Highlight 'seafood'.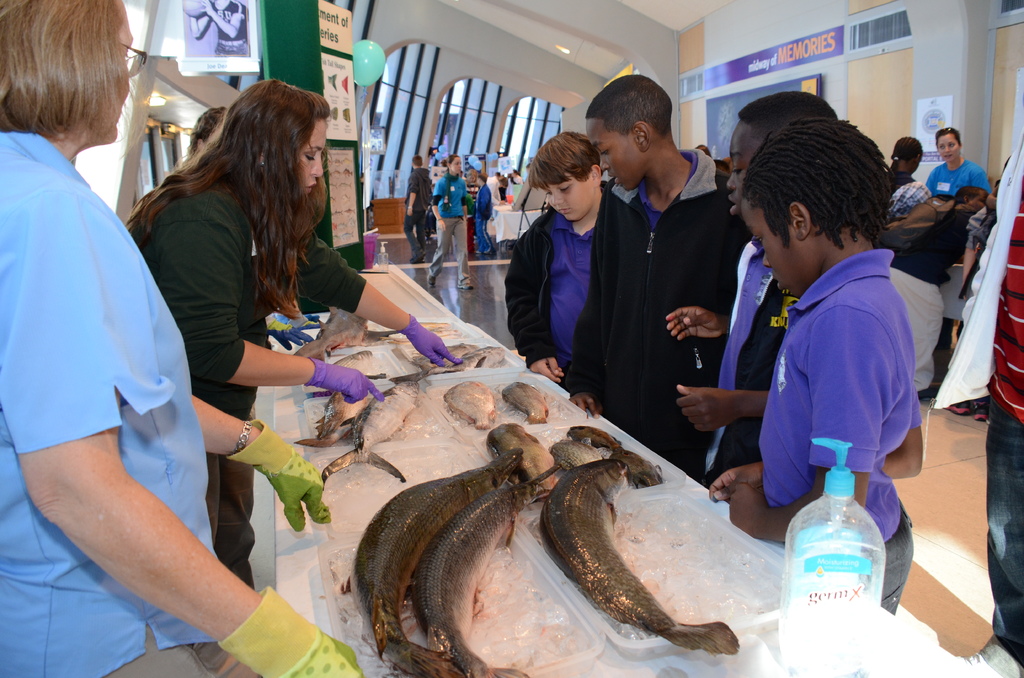
Highlighted region: x1=432, y1=346, x2=503, y2=369.
